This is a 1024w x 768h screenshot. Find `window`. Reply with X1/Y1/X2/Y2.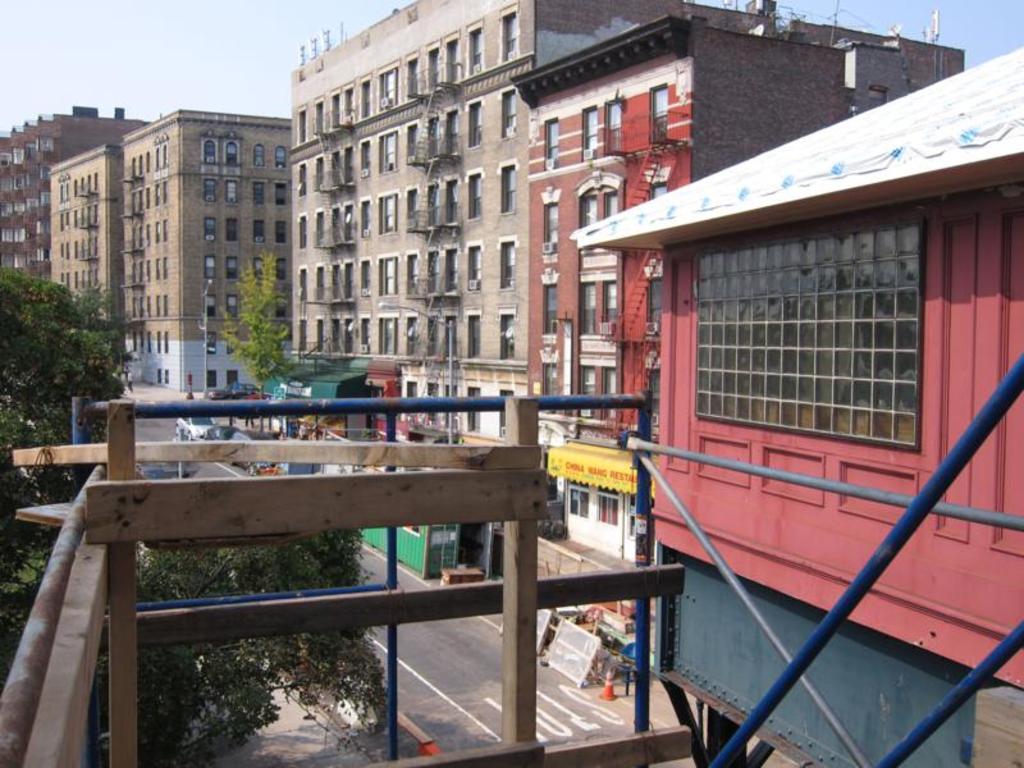
275/179/293/205.
